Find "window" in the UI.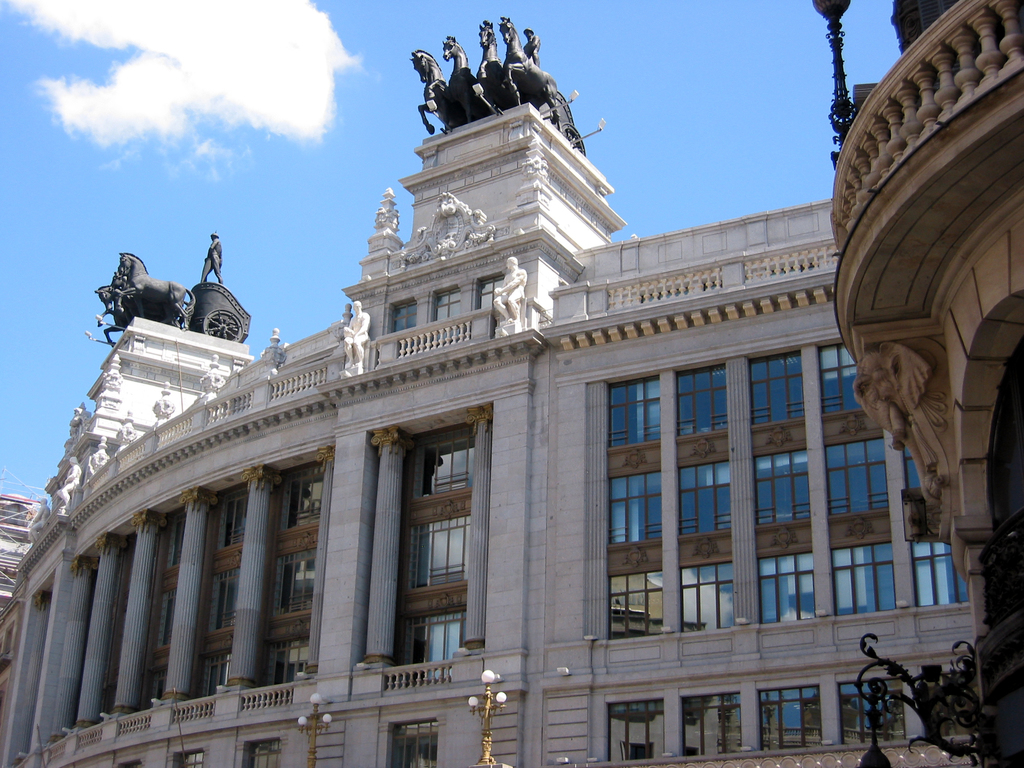
UI element at region(903, 439, 929, 496).
